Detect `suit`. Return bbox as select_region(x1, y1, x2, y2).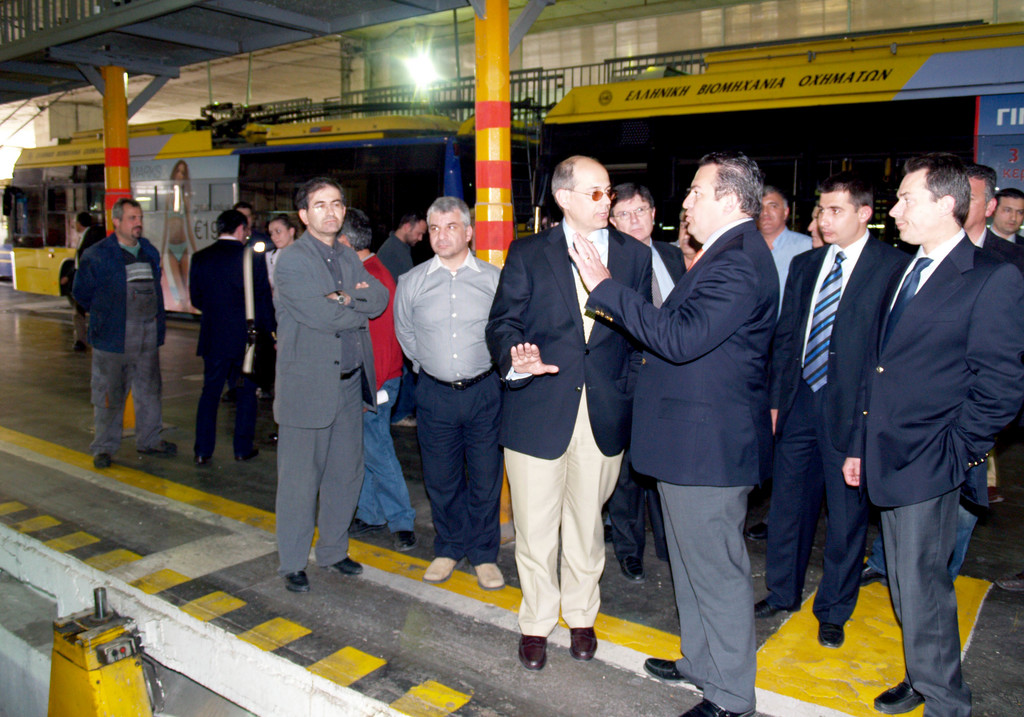
select_region(765, 225, 913, 450).
